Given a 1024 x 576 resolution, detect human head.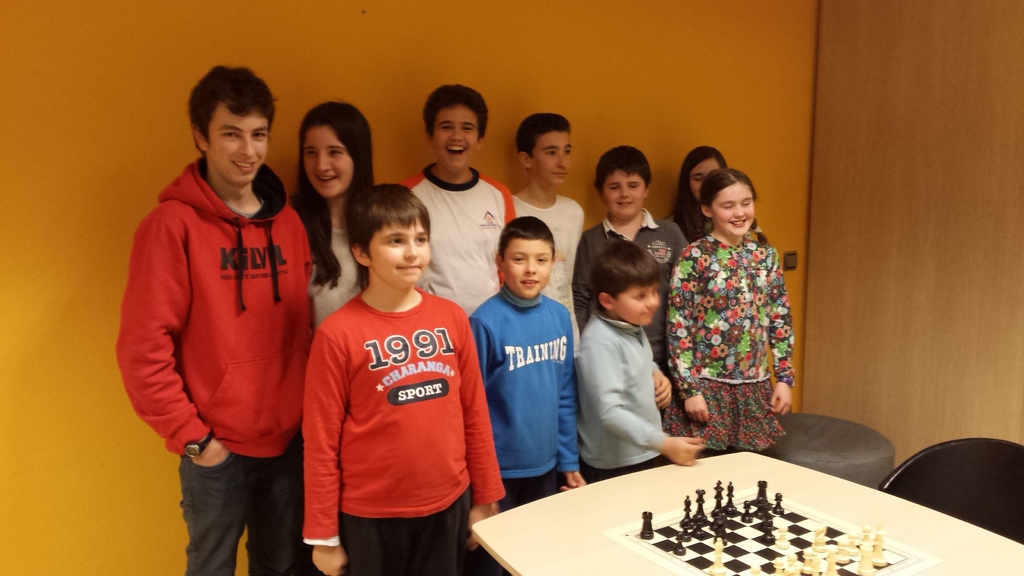
locate(698, 168, 756, 235).
